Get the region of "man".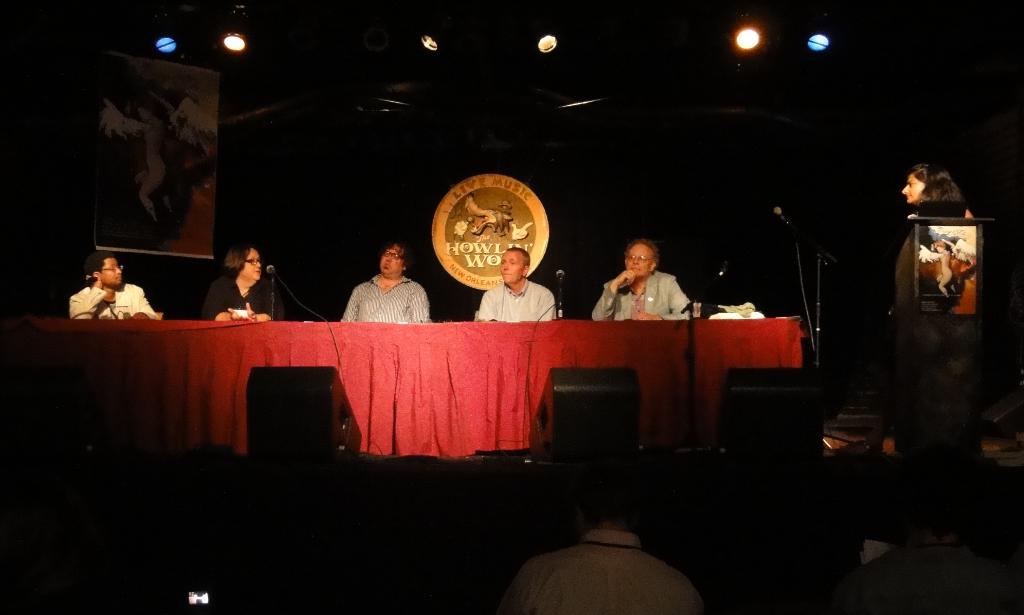
bbox=[509, 452, 704, 614].
